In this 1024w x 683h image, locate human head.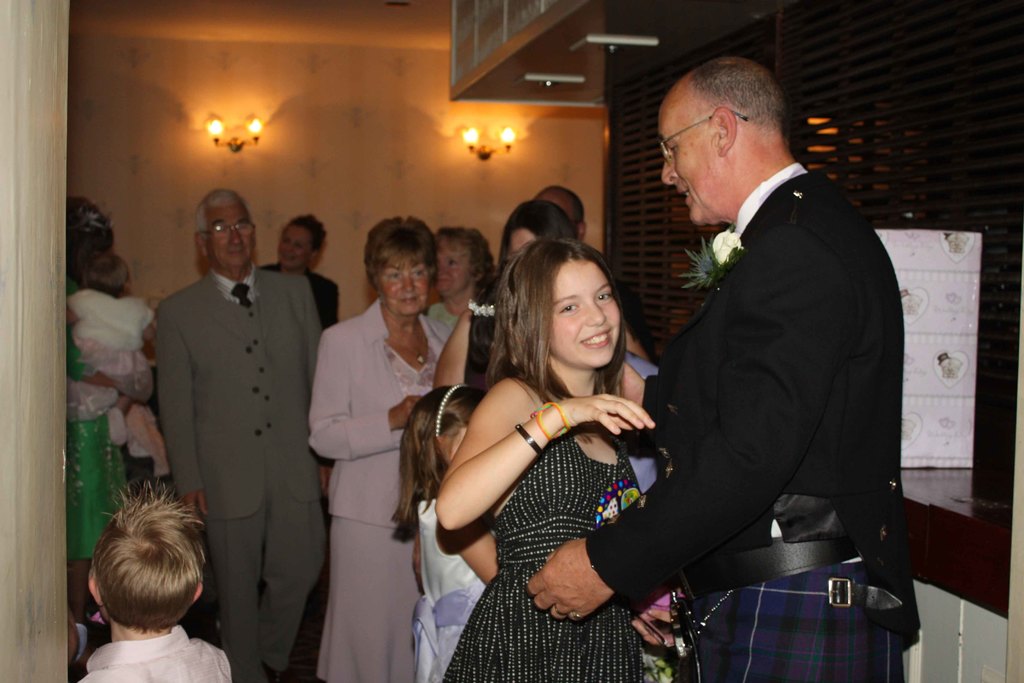
Bounding box: (273, 211, 326, 272).
